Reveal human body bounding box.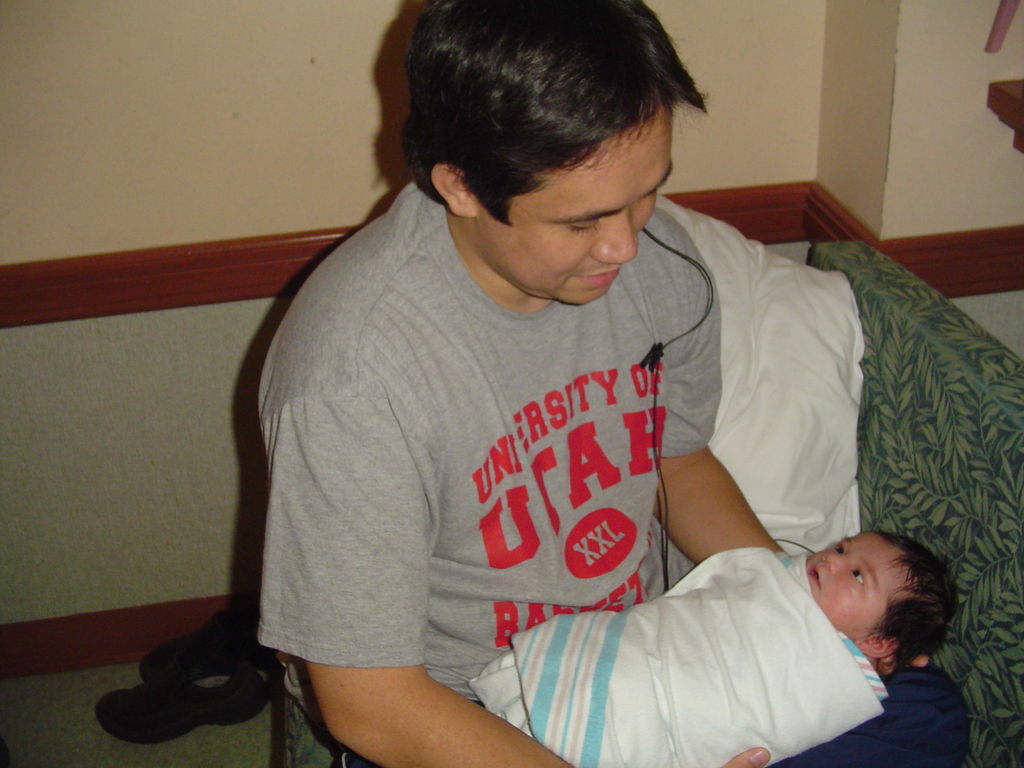
Revealed: {"left": 176, "top": 126, "right": 980, "bottom": 767}.
